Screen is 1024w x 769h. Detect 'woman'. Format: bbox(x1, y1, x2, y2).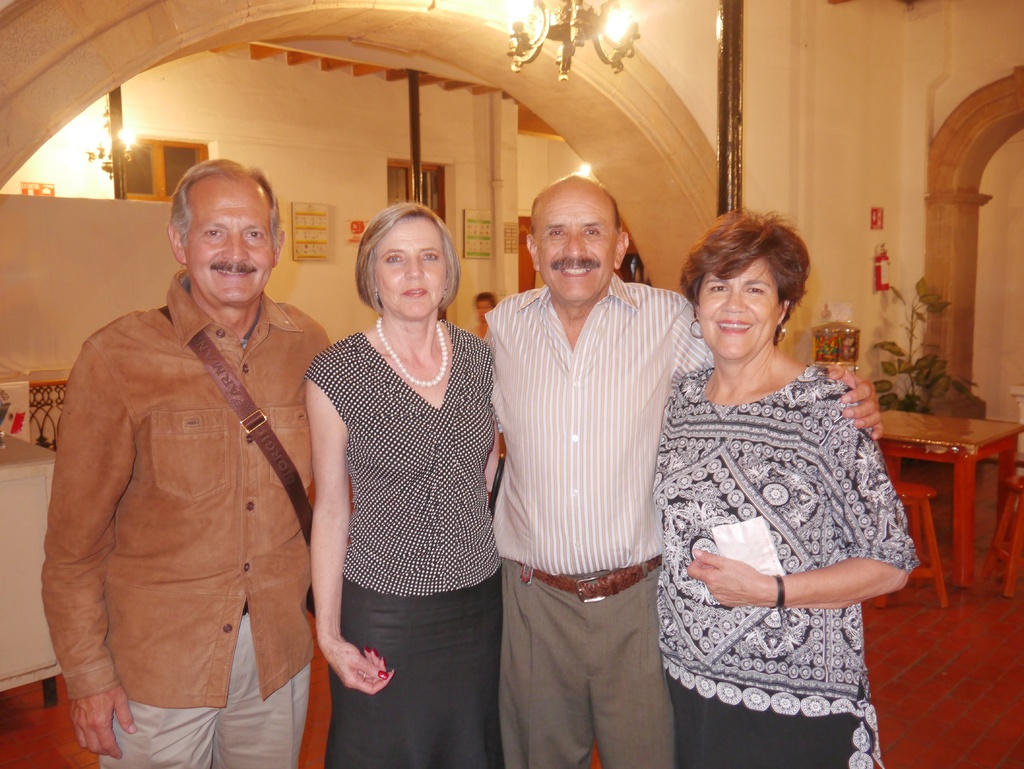
bbox(652, 195, 899, 768).
